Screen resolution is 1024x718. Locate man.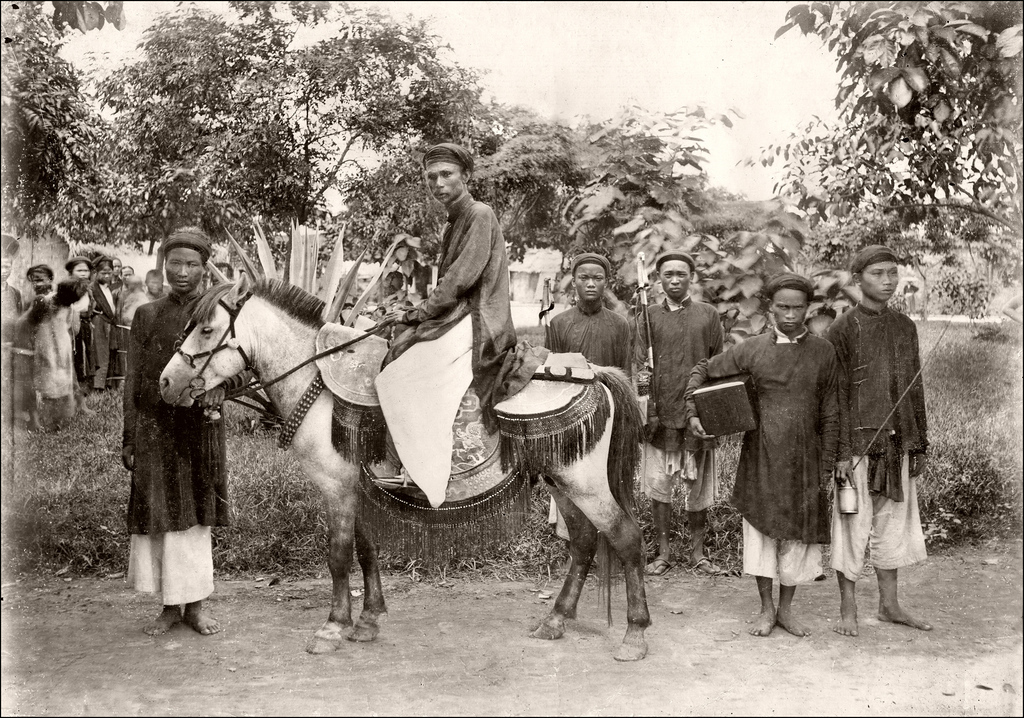
bbox(124, 225, 254, 634).
